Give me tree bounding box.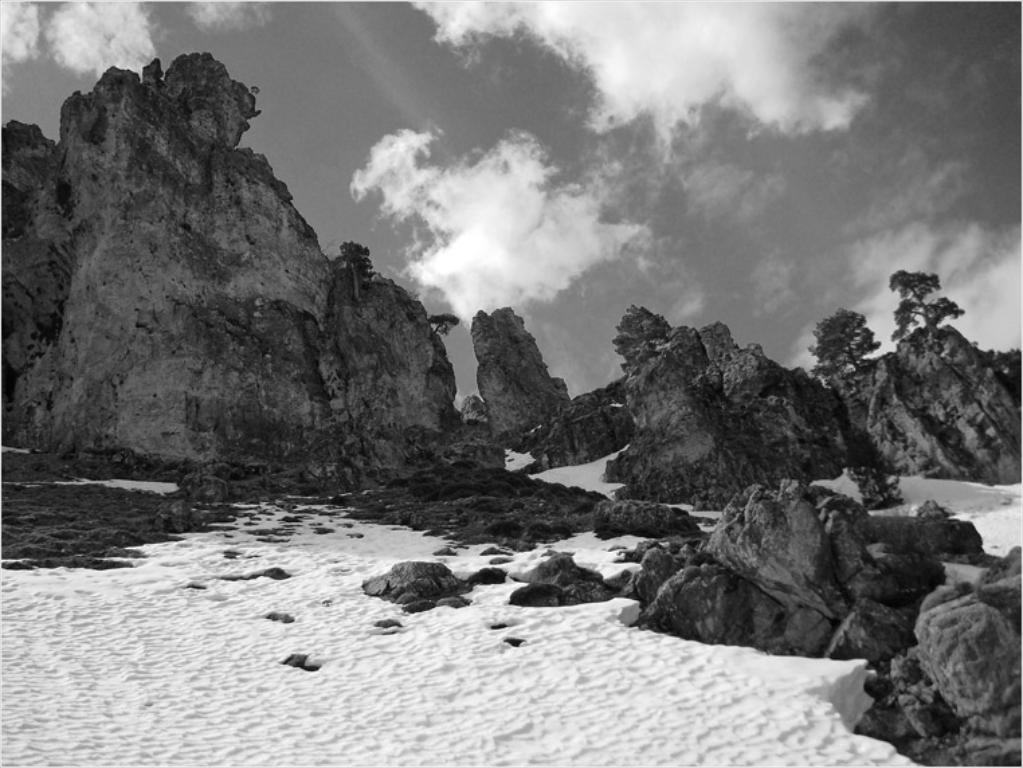
select_region(897, 273, 963, 340).
